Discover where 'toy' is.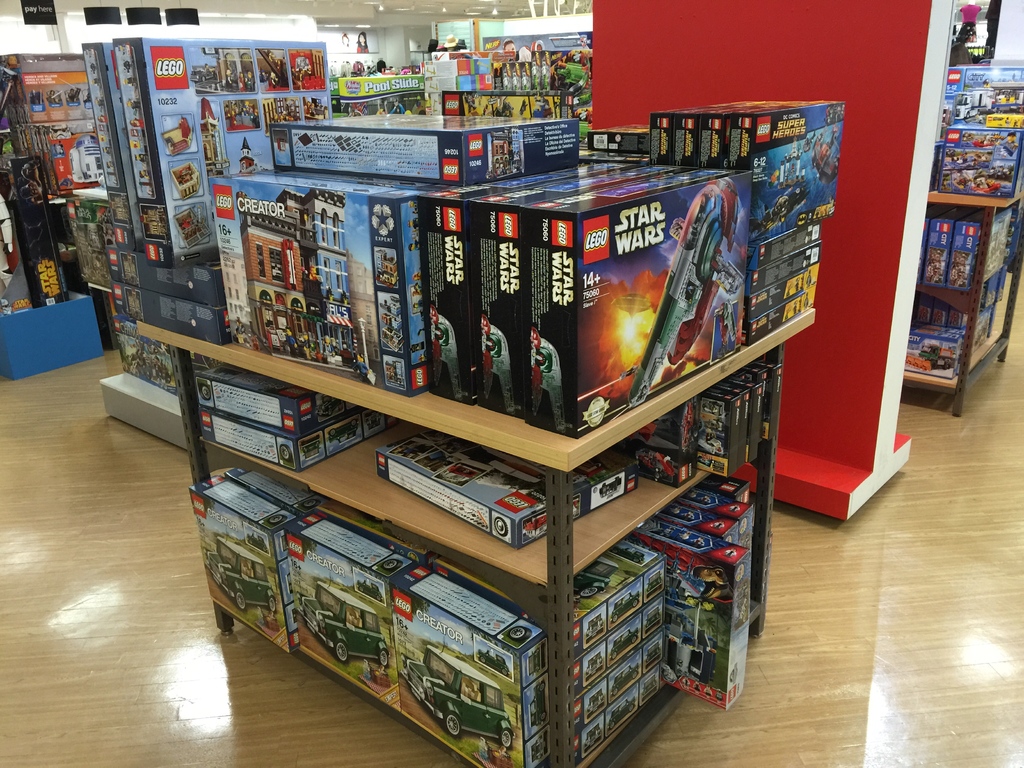
Discovered at [left=196, top=96, right=230, bottom=177].
